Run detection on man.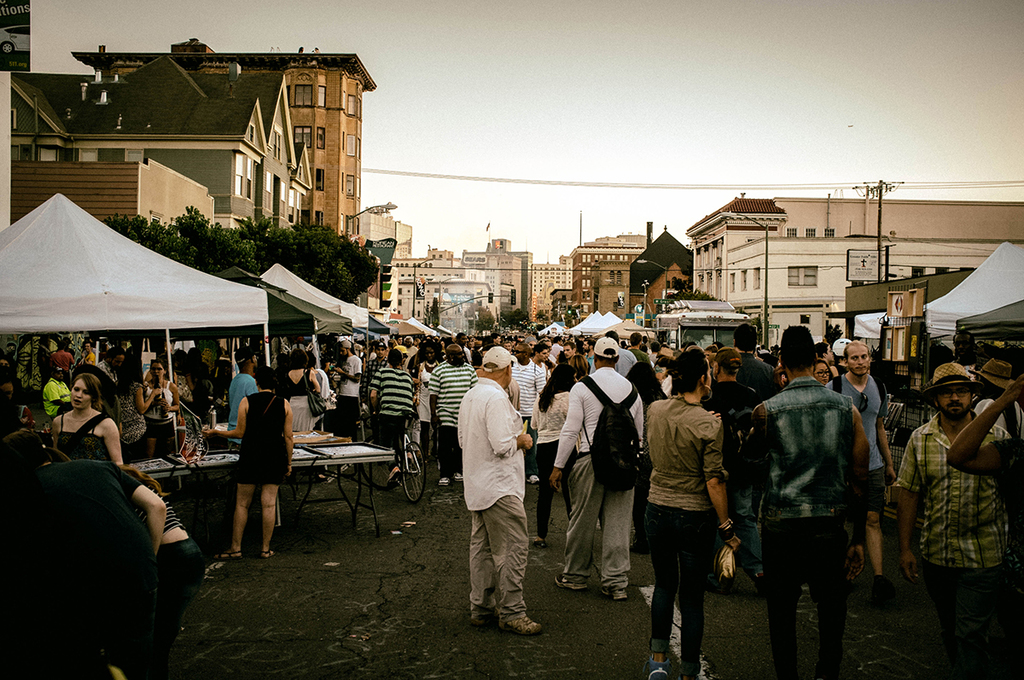
Result: {"left": 47, "top": 343, "right": 75, "bottom": 387}.
